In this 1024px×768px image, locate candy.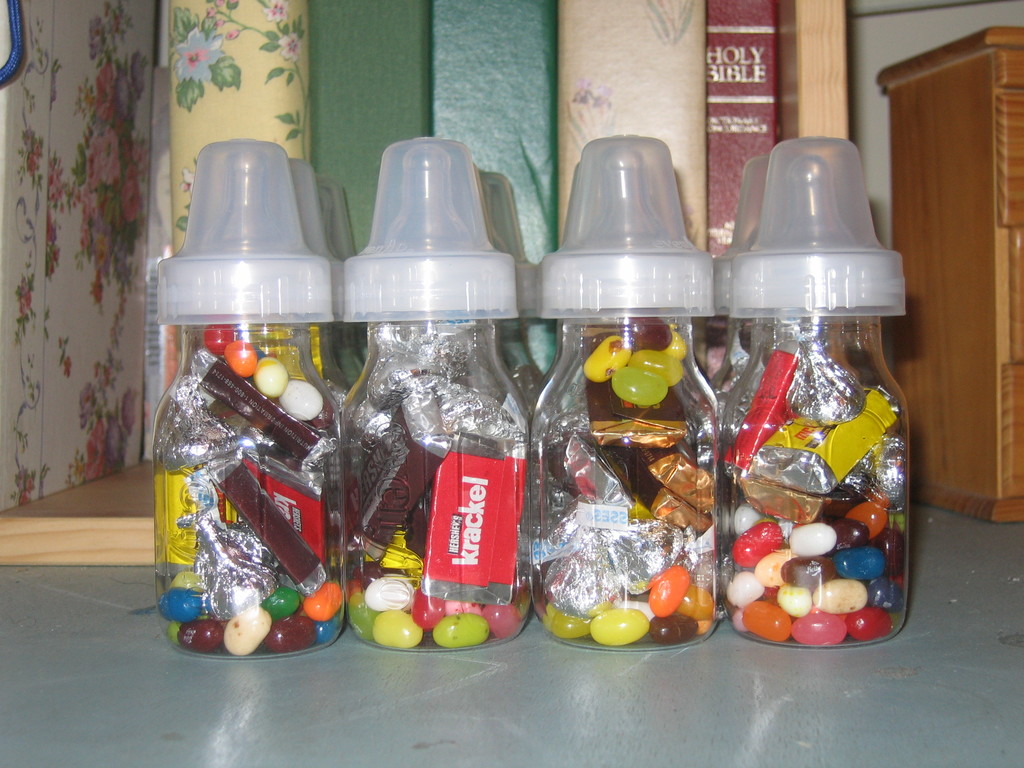
Bounding box: l=721, t=456, r=908, b=646.
